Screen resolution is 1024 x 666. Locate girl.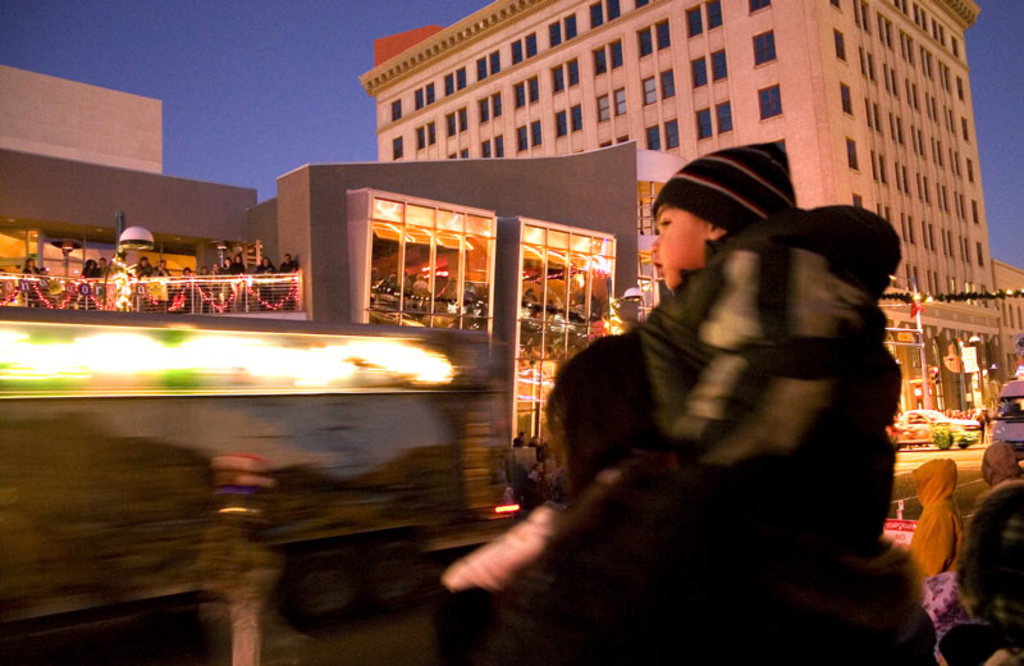
bbox=(539, 132, 796, 494).
